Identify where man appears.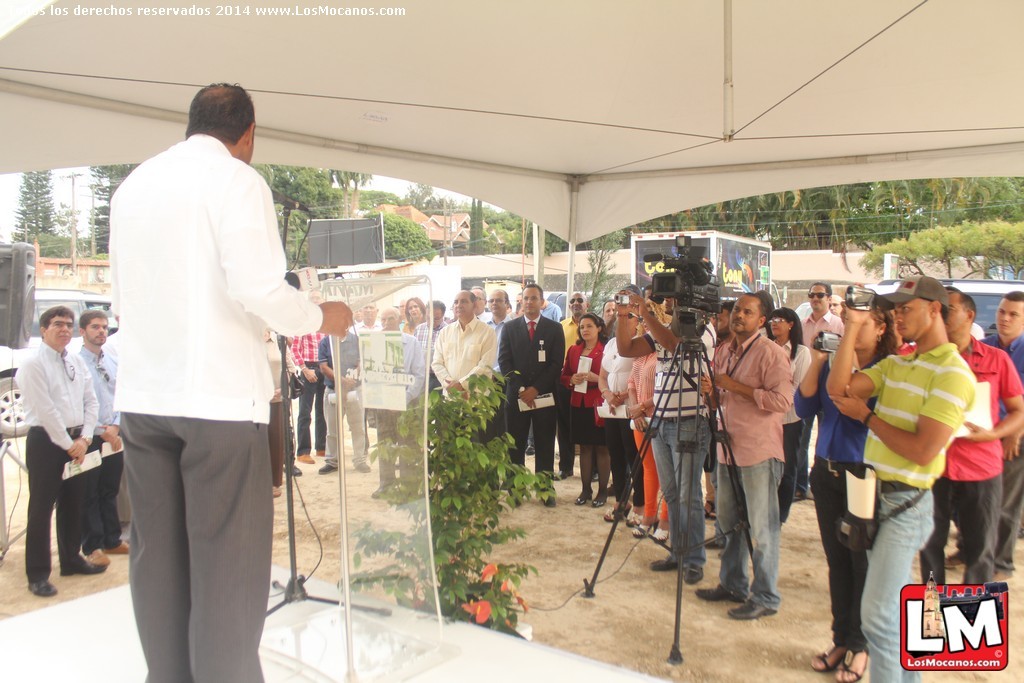
Appears at 617:291:715:582.
